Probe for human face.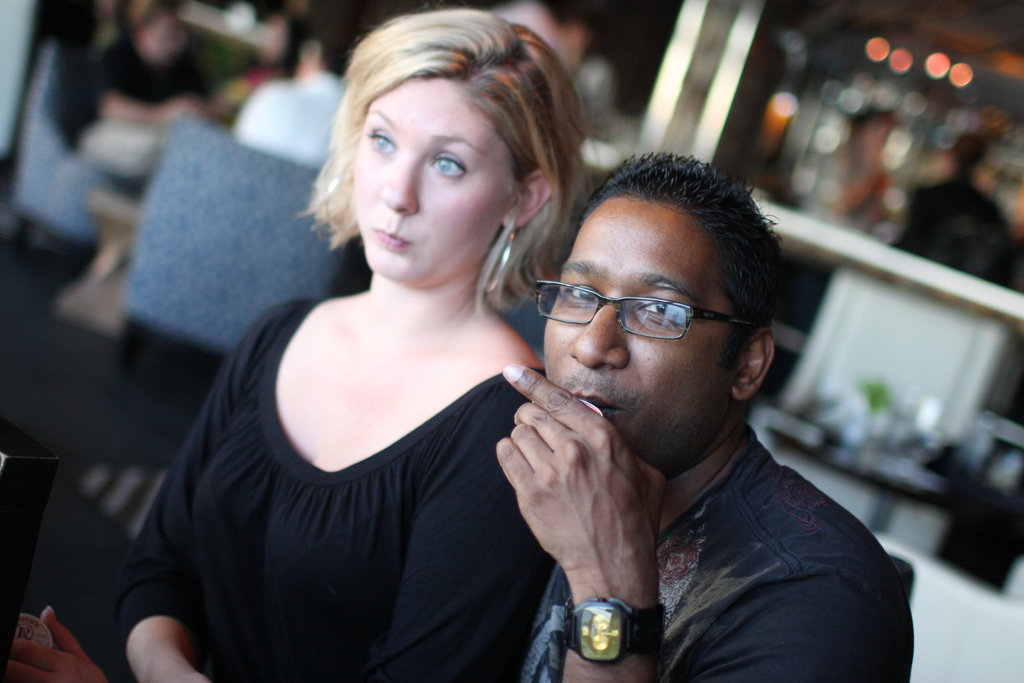
Probe result: <region>355, 85, 516, 283</region>.
